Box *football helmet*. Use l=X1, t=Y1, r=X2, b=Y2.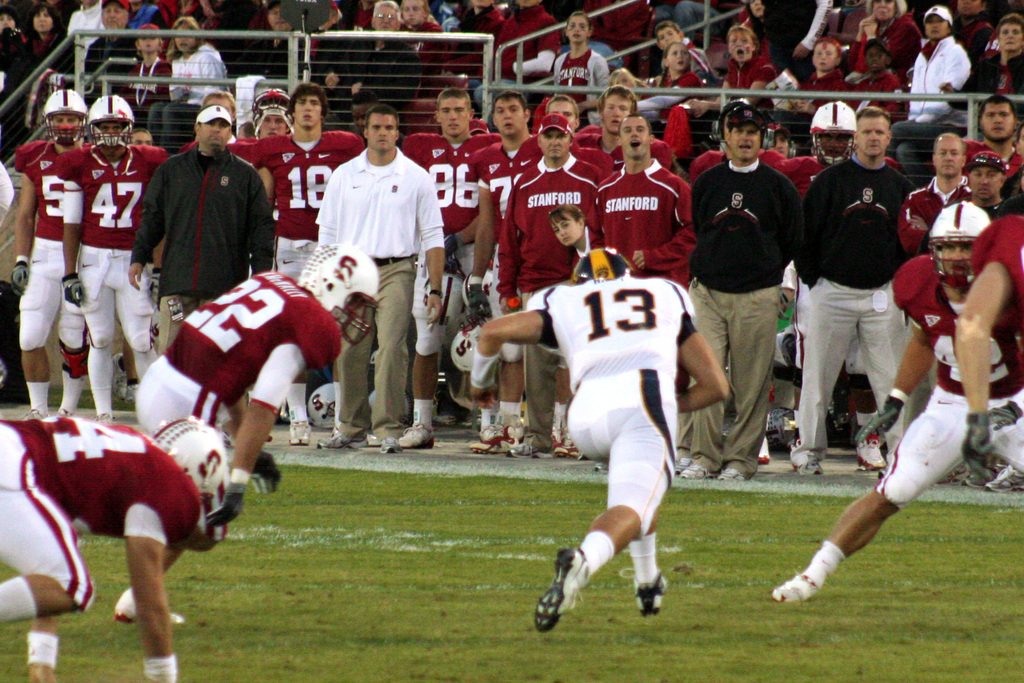
l=40, t=86, r=88, b=148.
